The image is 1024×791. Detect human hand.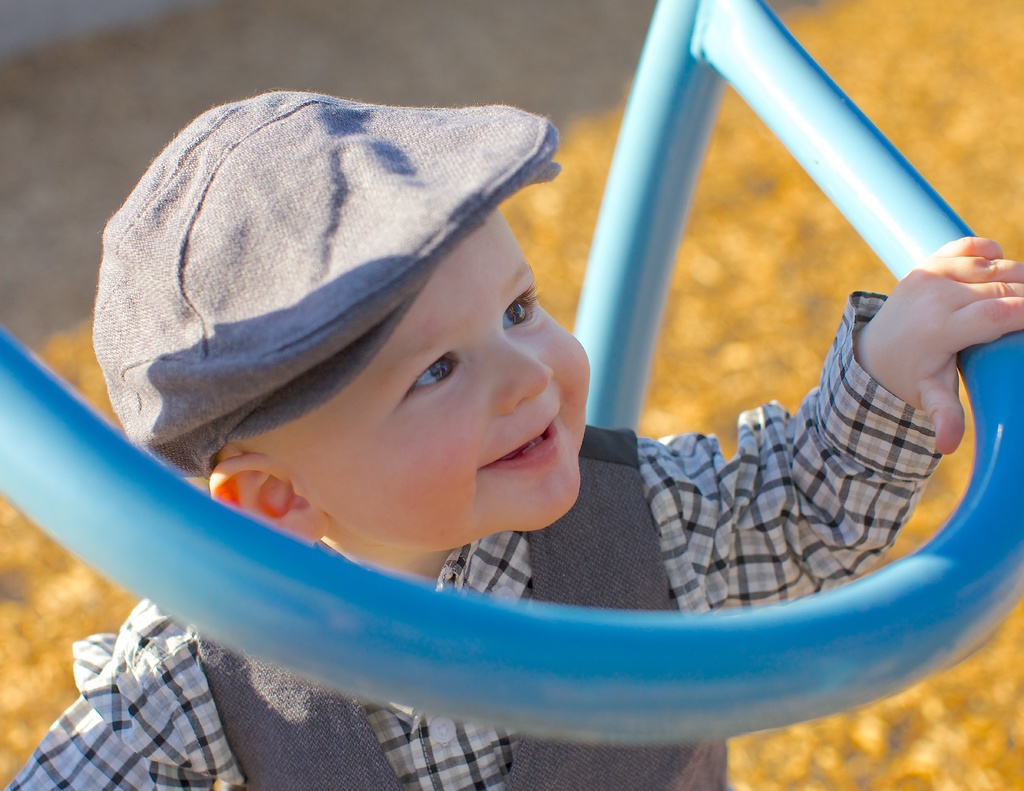
Detection: 852:235:1023:454.
